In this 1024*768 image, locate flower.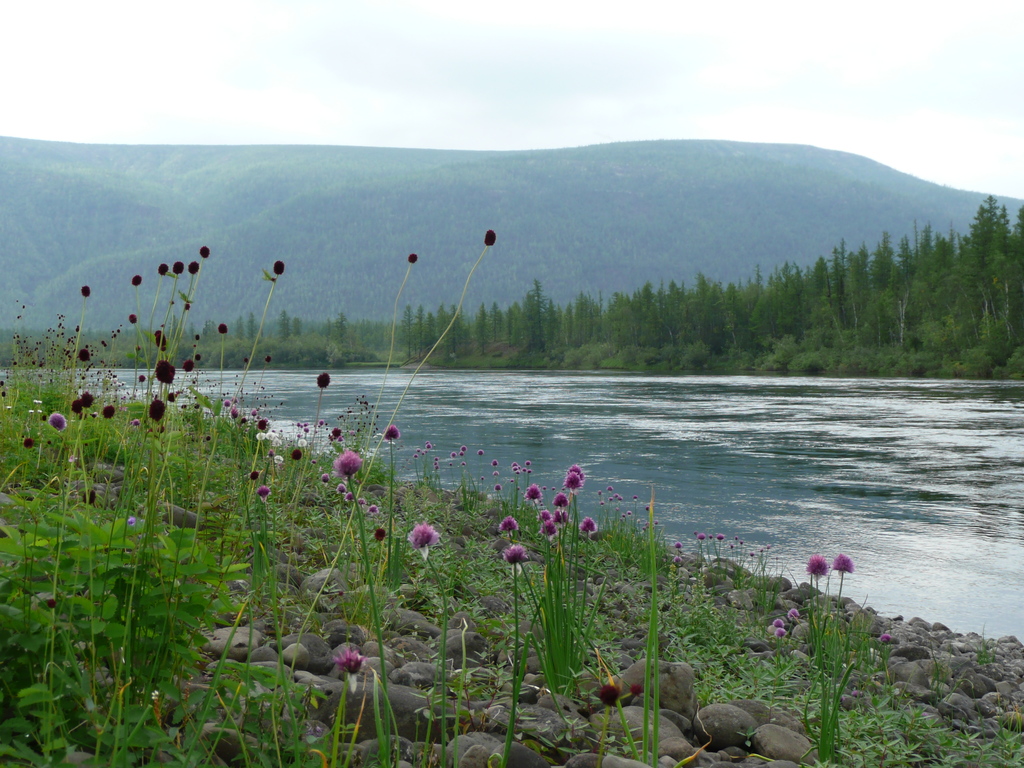
Bounding box: bbox=(772, 618, 783, 628).
